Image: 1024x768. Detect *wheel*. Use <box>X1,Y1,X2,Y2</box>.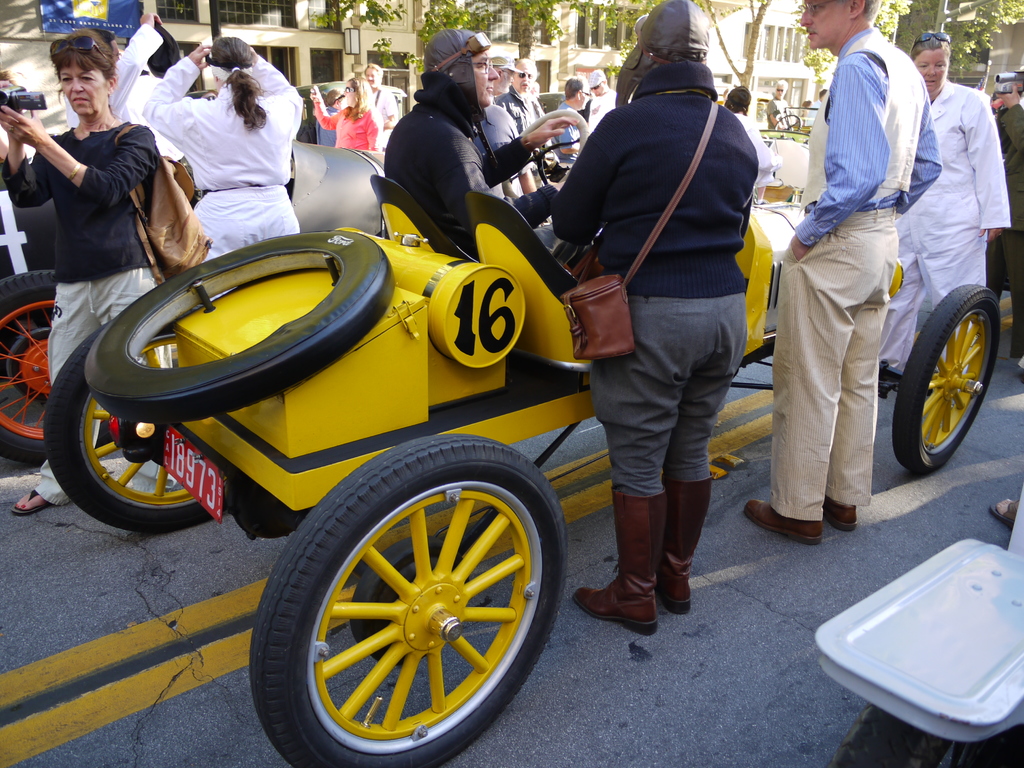
<box>892,280,1007,474</box>.
